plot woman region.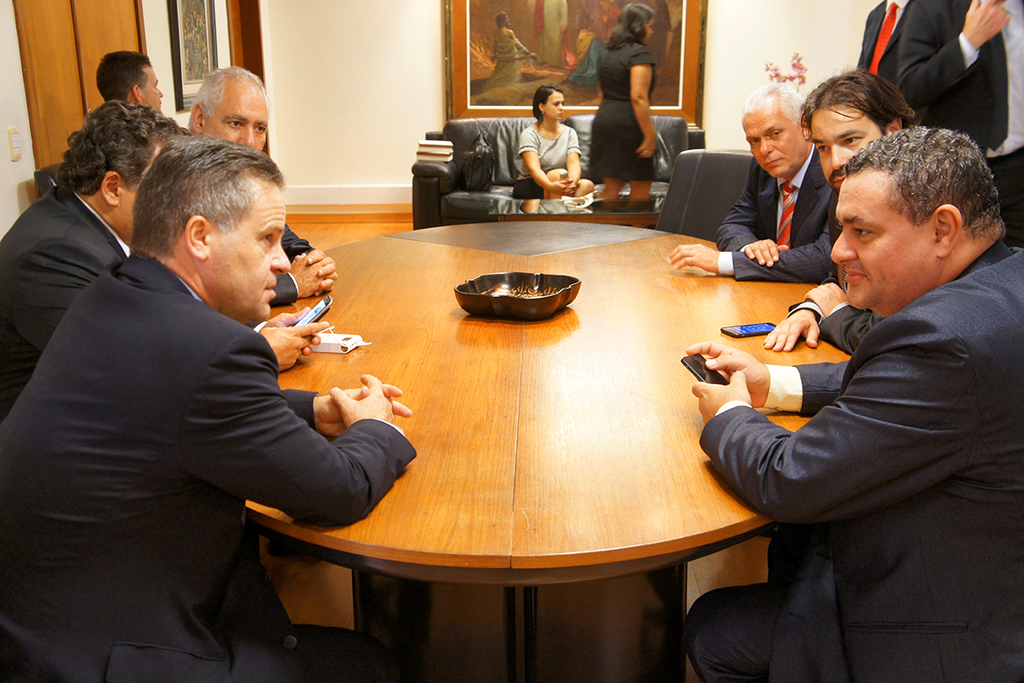
Plotted at (x1=581, y1=5, x2=668, y2=213).
